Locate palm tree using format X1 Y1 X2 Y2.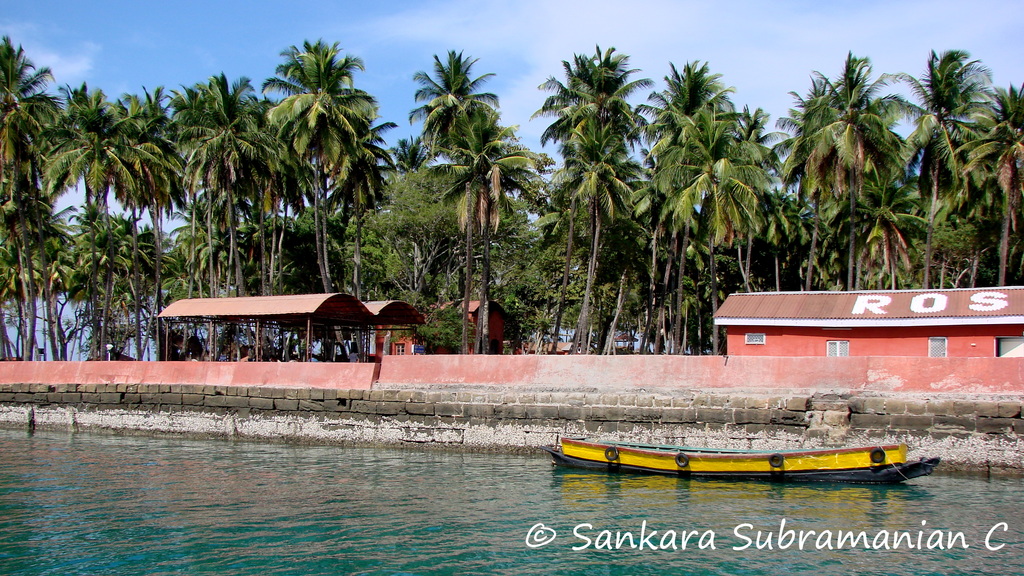
46 79 107 342.
